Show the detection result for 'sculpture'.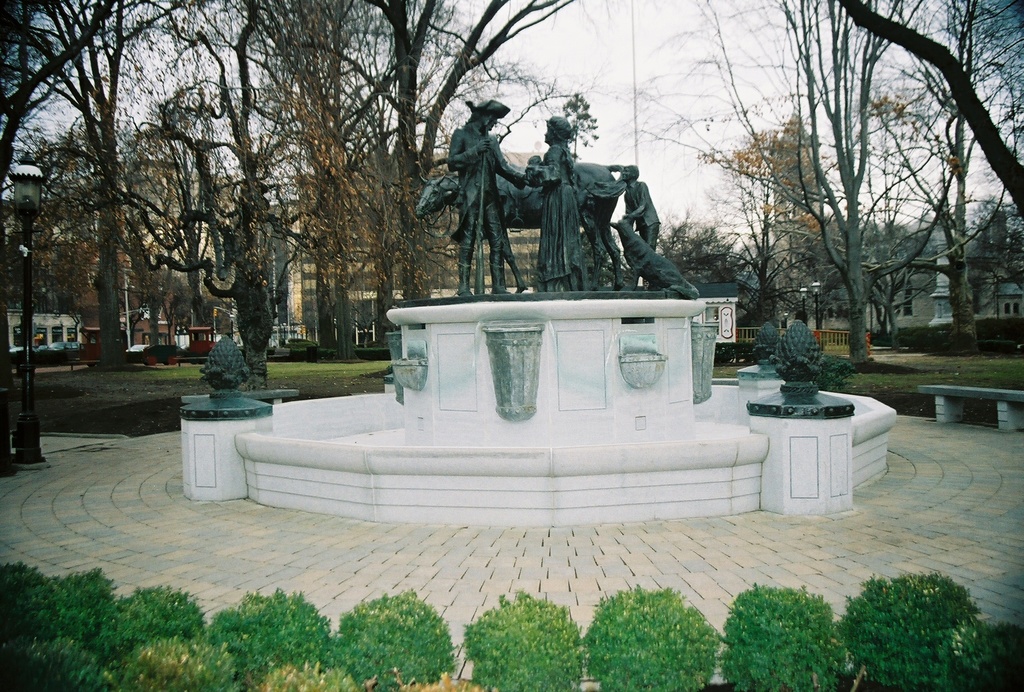
<box>446,99,536,300</box>.
